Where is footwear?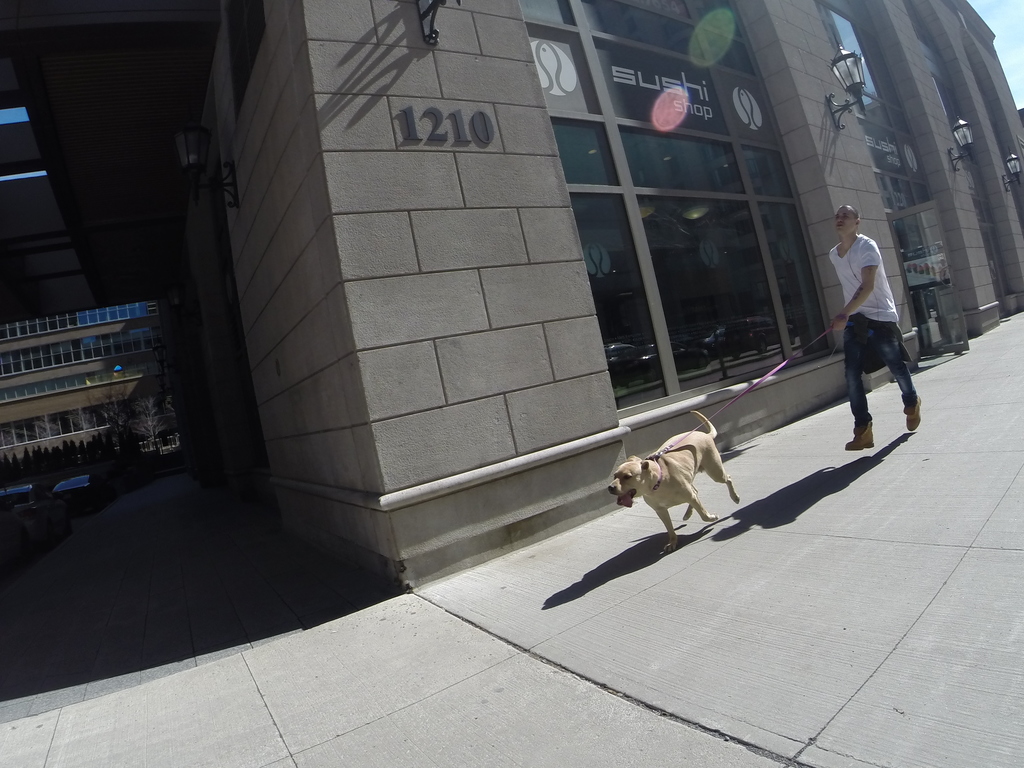
region(847, 419, 874, 449).
